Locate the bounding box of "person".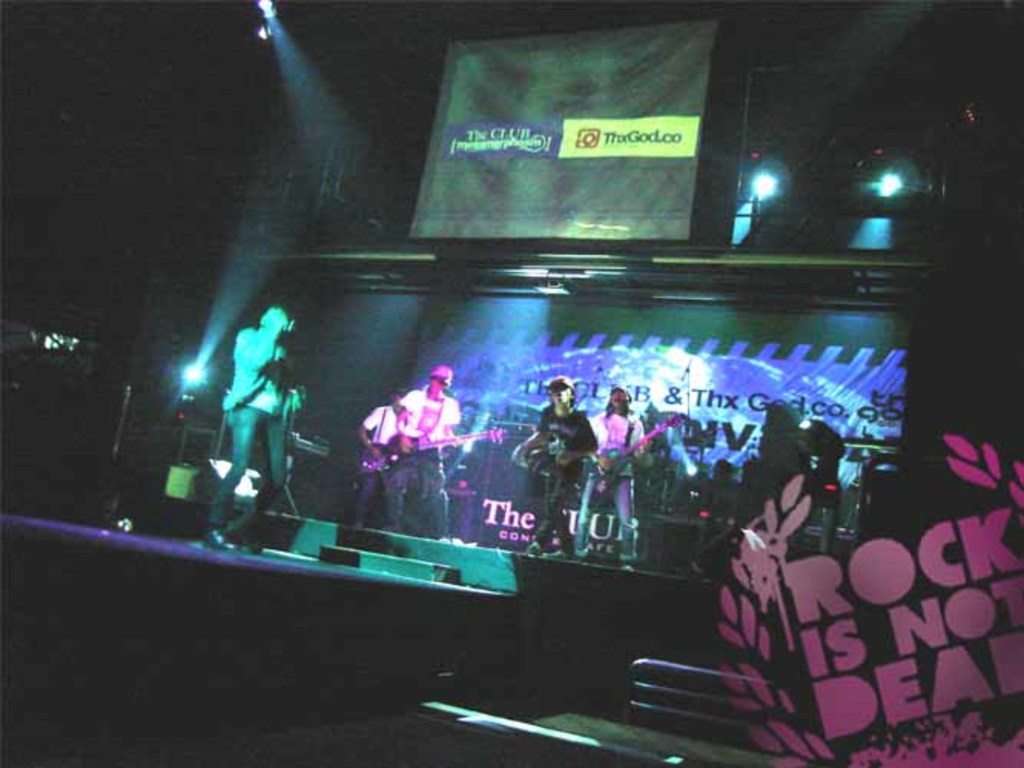
Bounding box: <box>358,387,404,539</box>.
